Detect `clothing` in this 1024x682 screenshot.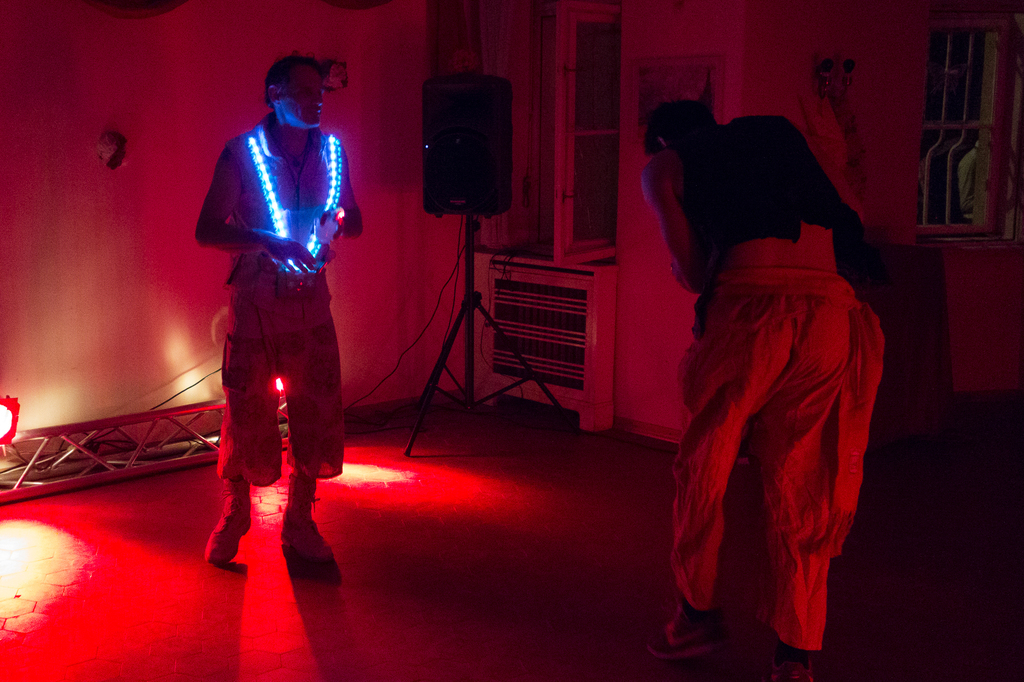
Detection: box(220, 280, 351, 476).
